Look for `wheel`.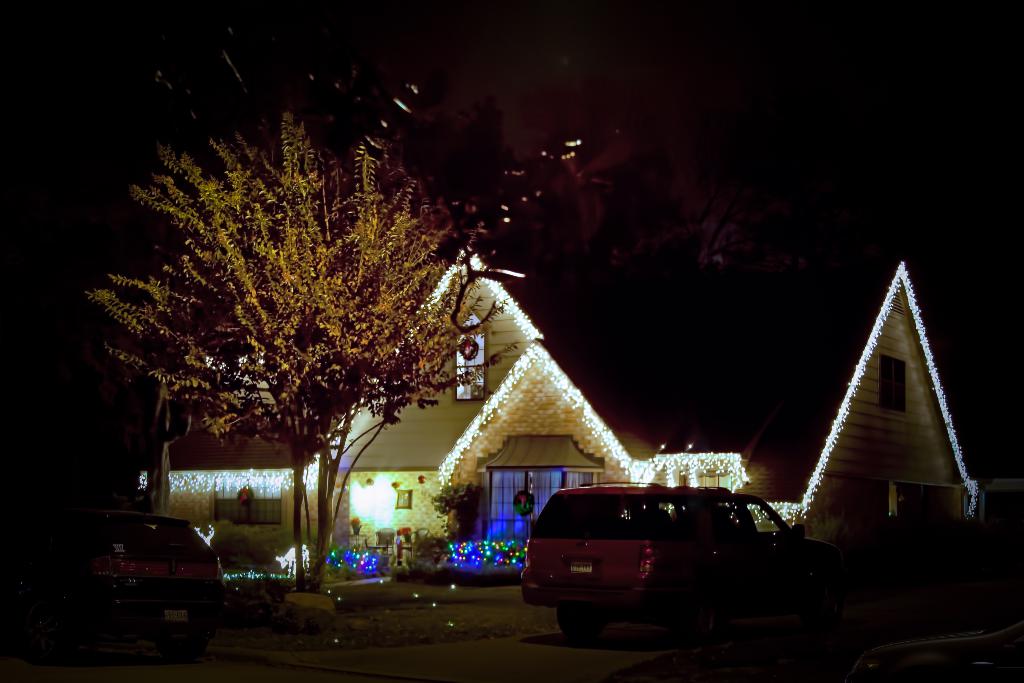
Found: 155 634 206 661.
